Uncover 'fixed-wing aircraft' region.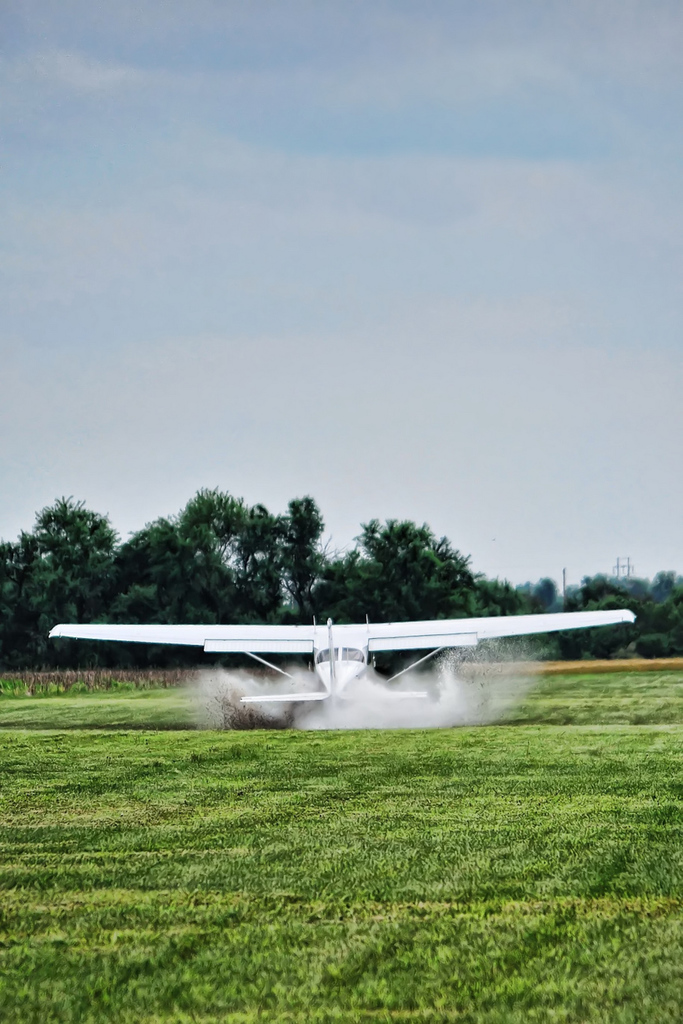
Uncovered: [left=44, top=609, right=635, bottom=713].
